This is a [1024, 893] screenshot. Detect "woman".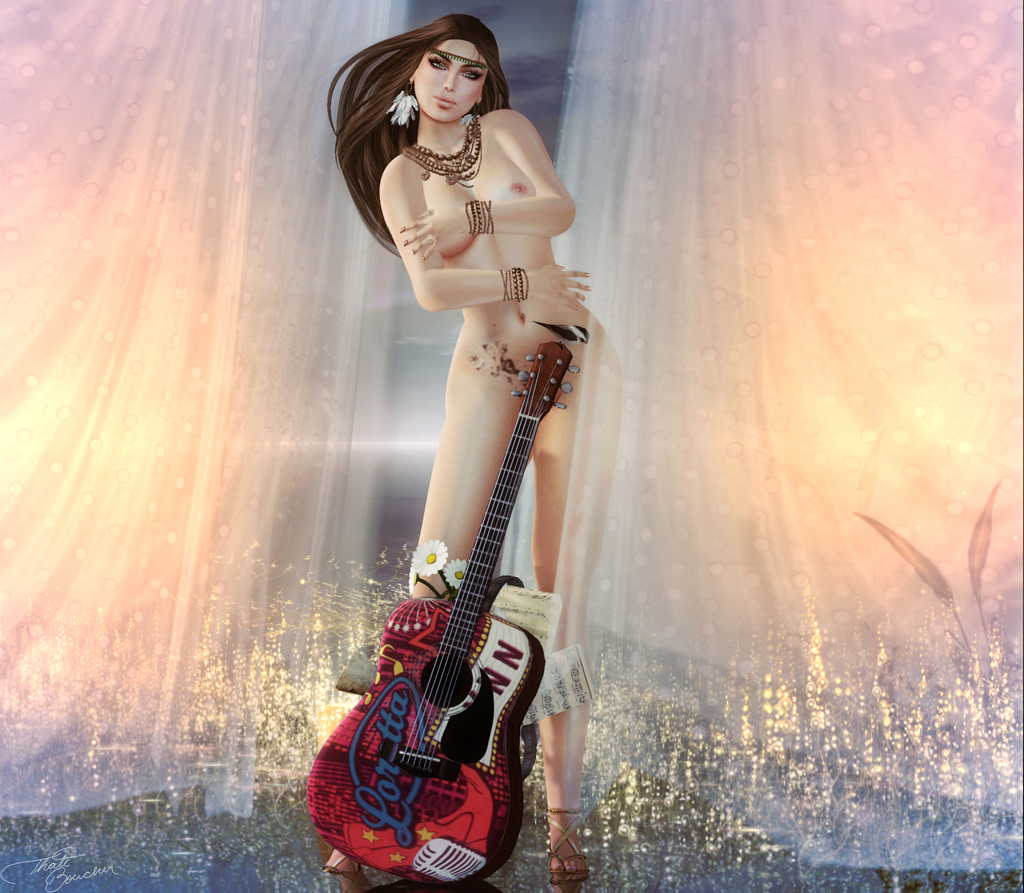
{"x1": 264, "y1": 0, "x2": 625, "y2": 892}.
